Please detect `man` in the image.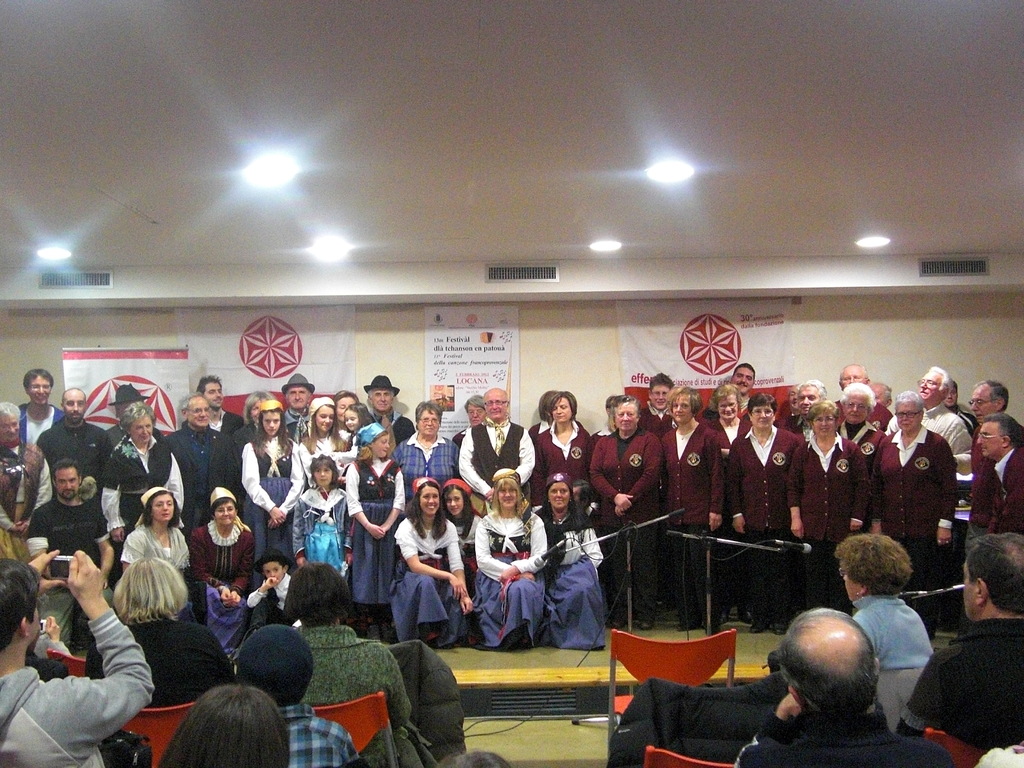
detection(0, 547, 157, 767).
